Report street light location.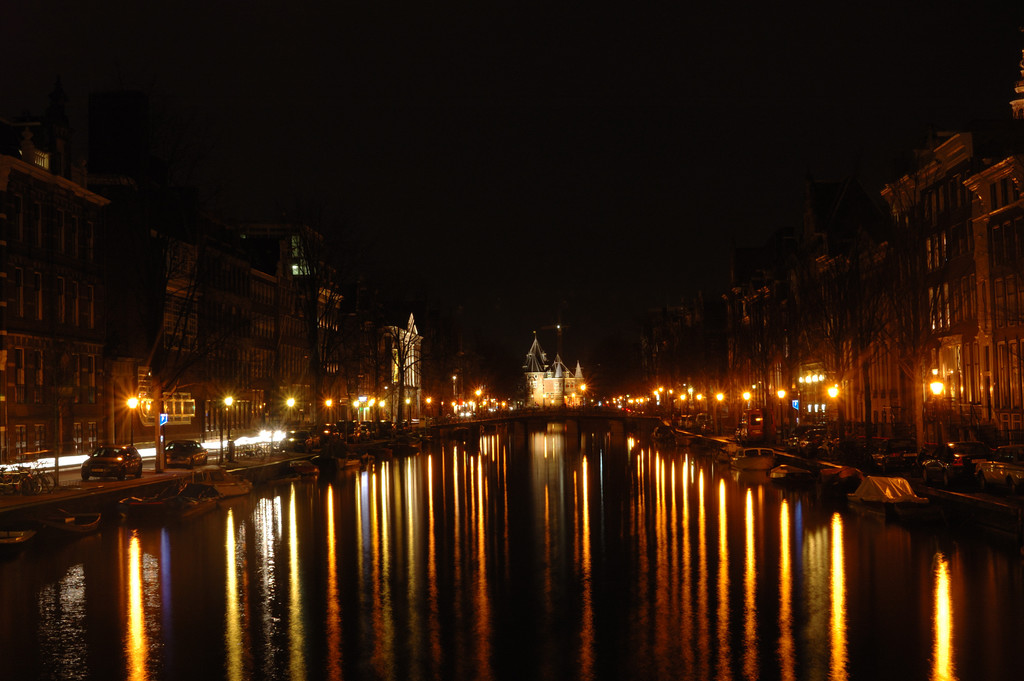
Report: 124/397/138/445.
